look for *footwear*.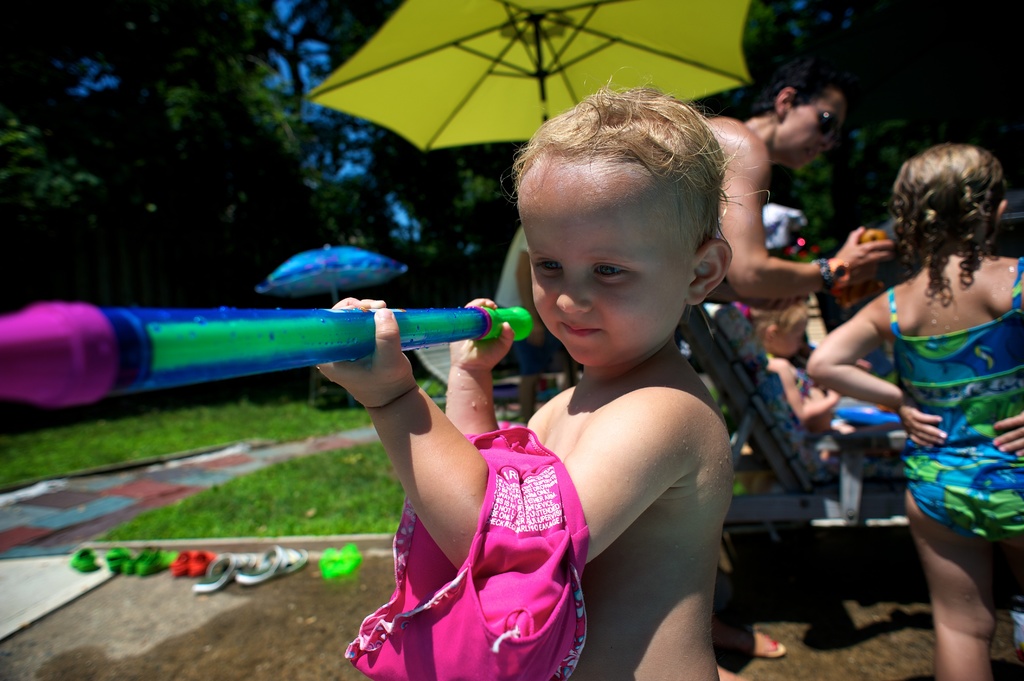
Found: Rect(70, 548, 88, 574).
